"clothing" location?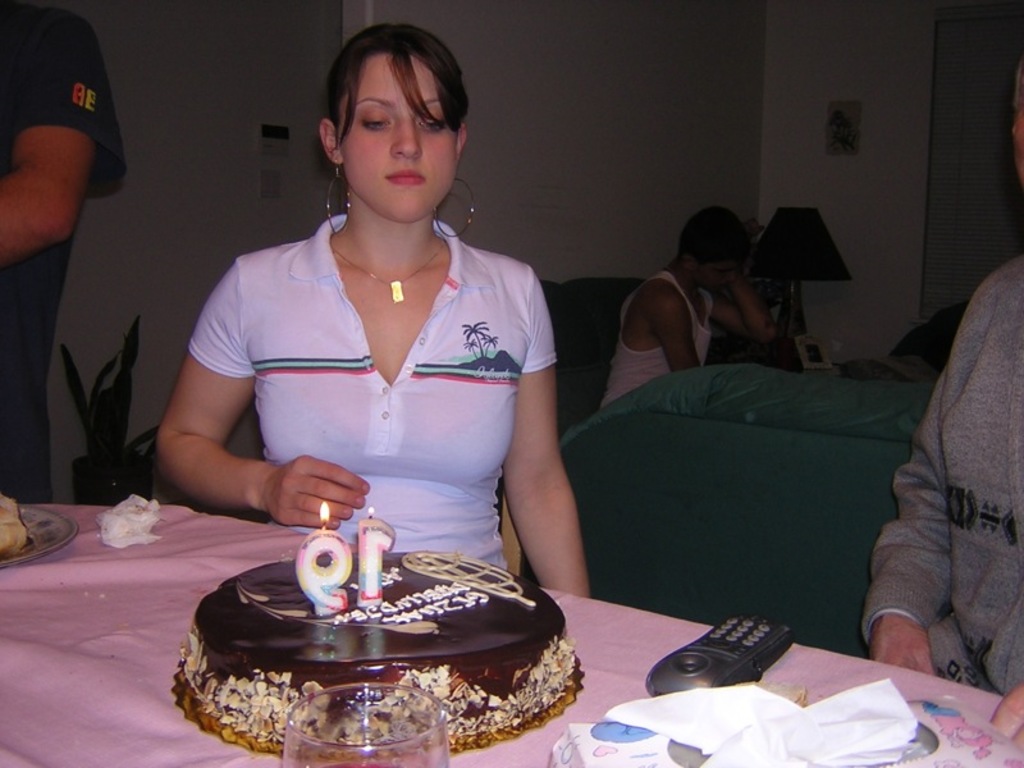
[left=0, top=0, right=125, bottom=508]
